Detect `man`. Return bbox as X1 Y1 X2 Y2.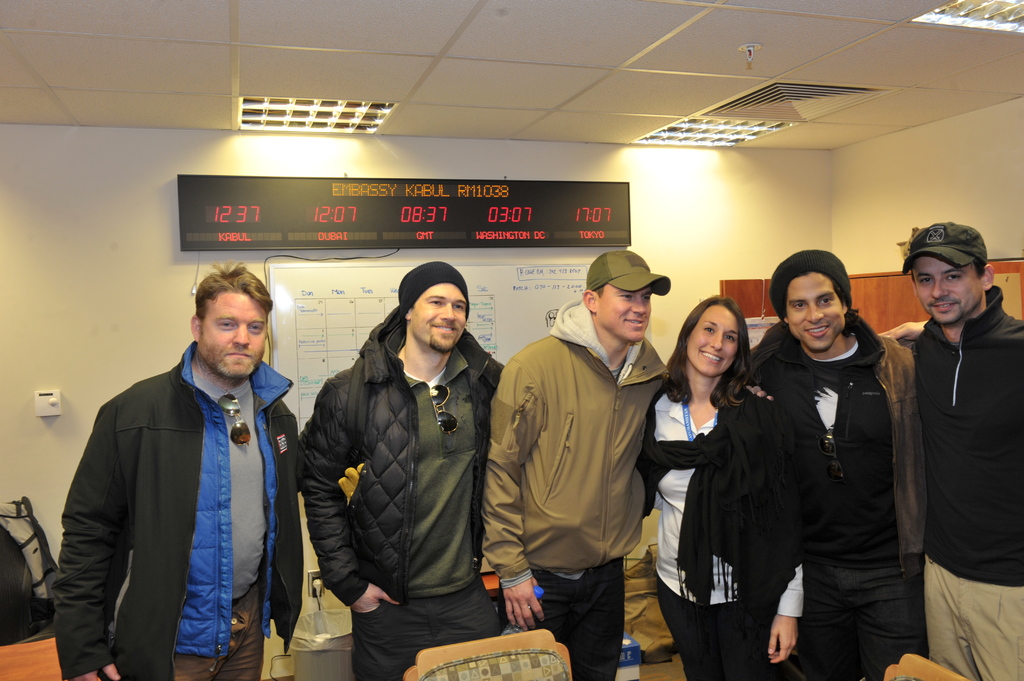
50 260 304 680.
